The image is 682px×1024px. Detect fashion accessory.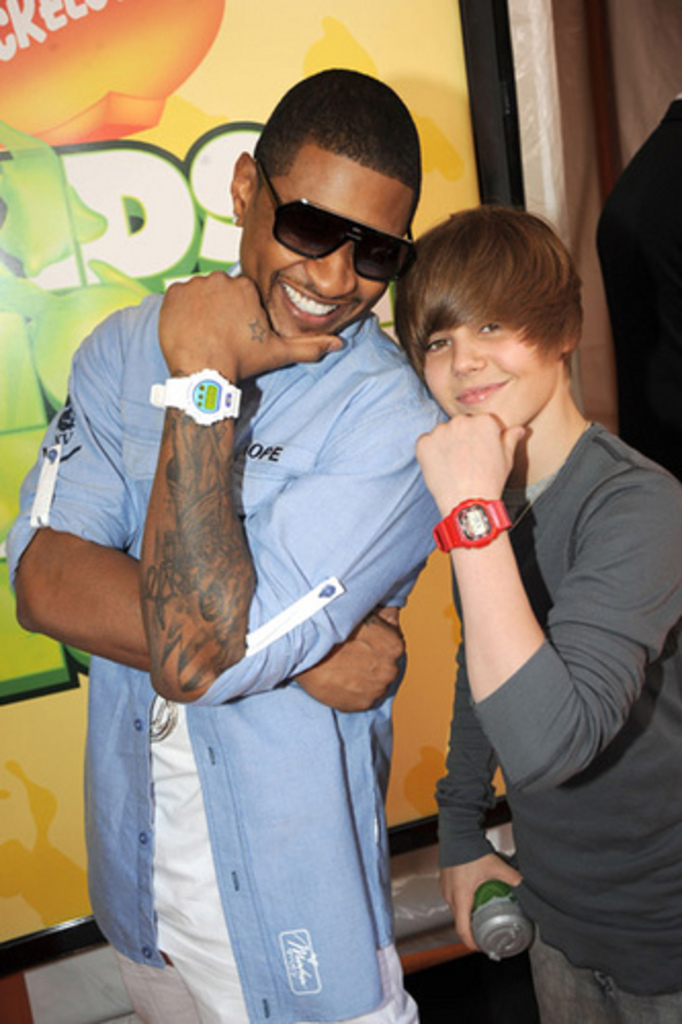
Detection: box(432, 496, 510, 555).
